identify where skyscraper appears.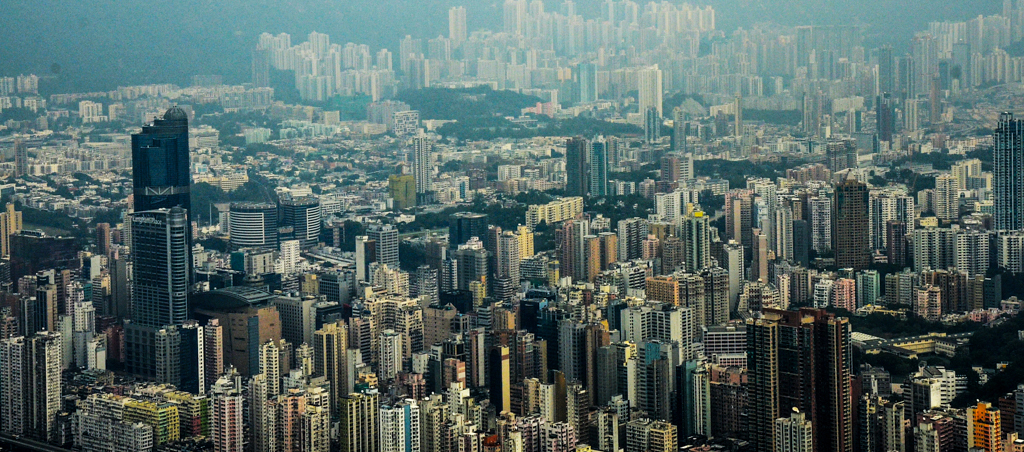
Appears at 252 338 297 451.
